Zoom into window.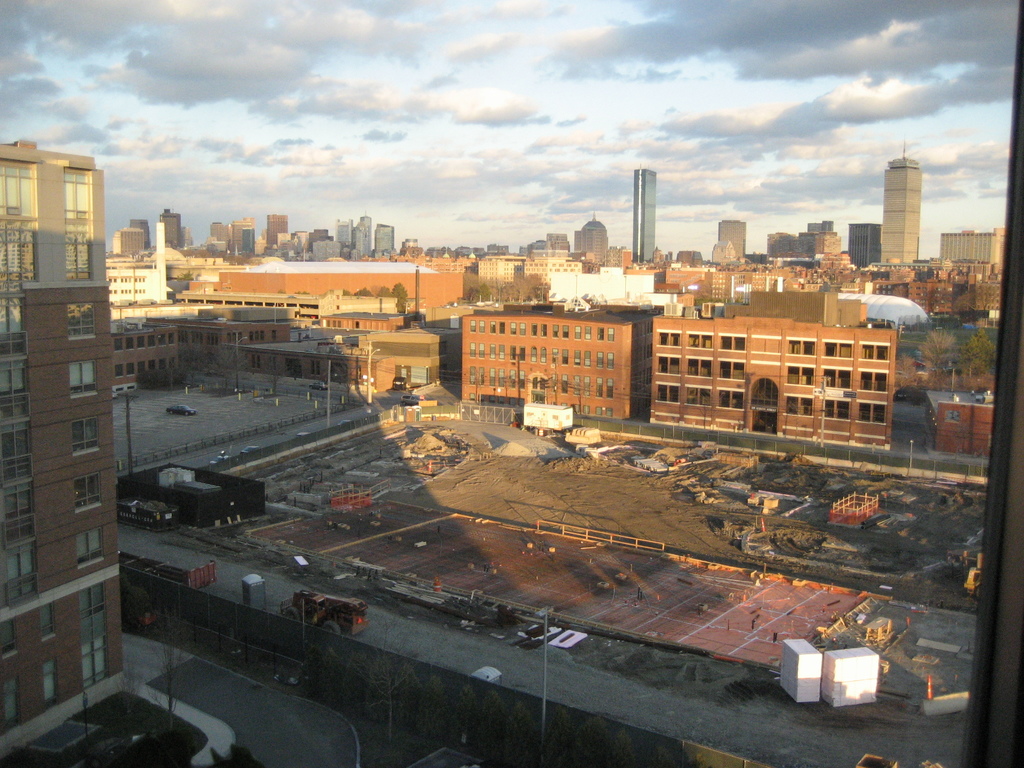
Zoom target: box=[9, 484, 35, 549].
